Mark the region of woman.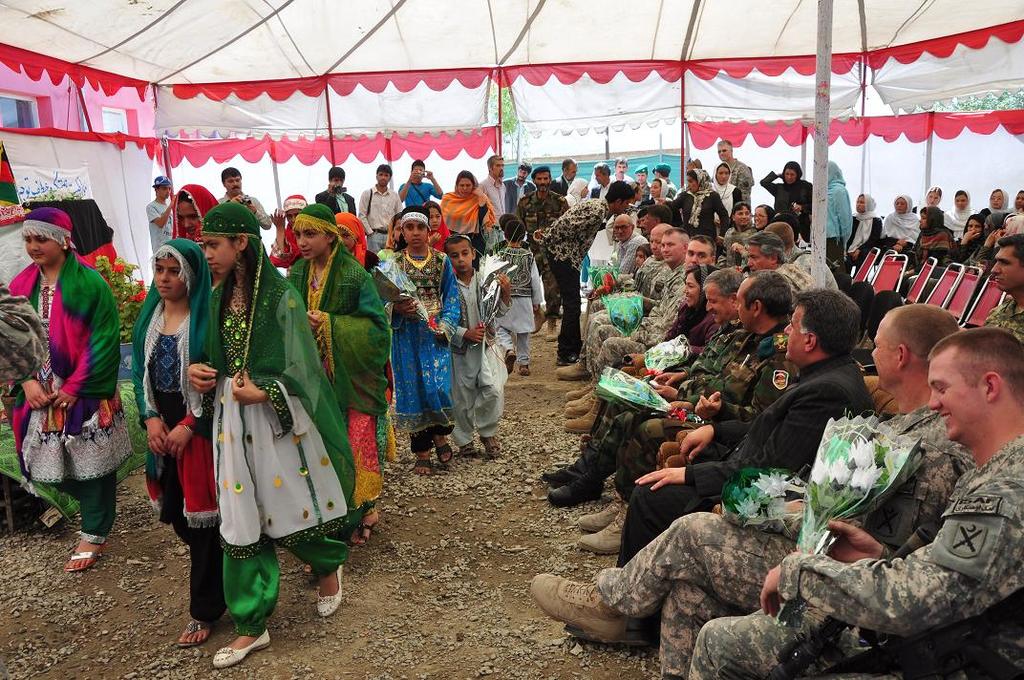
Region: 878 195 918 253.
